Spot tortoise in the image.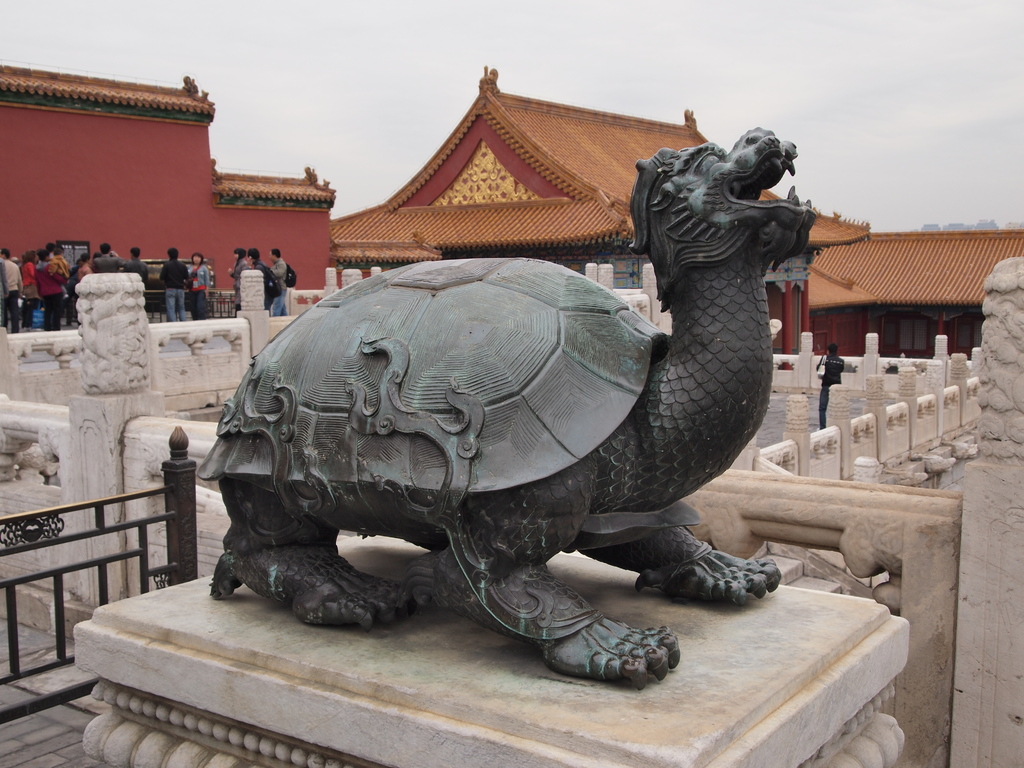
tortoise found at [x1=196, y1=129, x2=817, y2=688].
